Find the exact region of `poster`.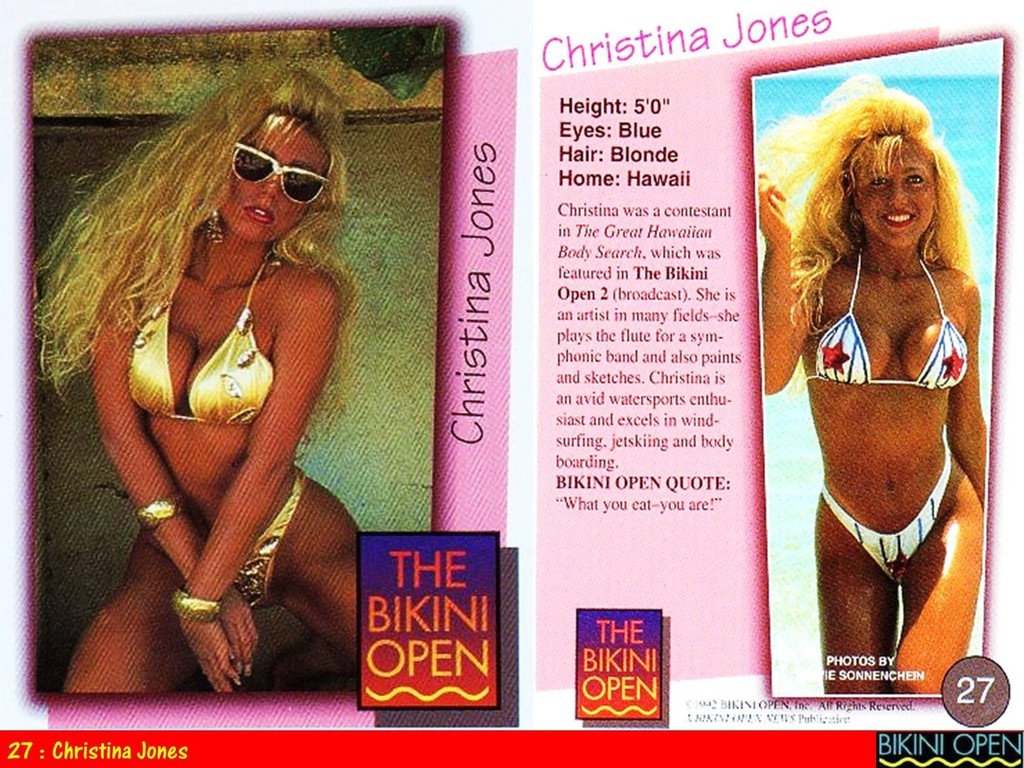
Exact region: box(0, 0, 1023, 767).
